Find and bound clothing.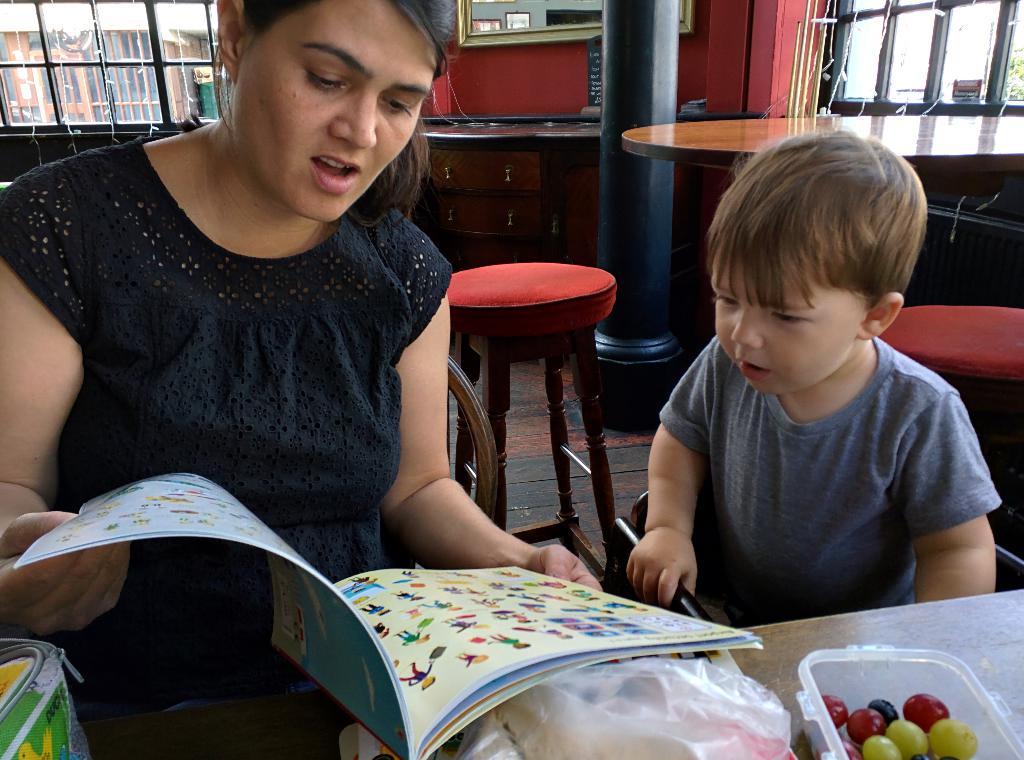
Bound: region(0, 142, 458, 684).
